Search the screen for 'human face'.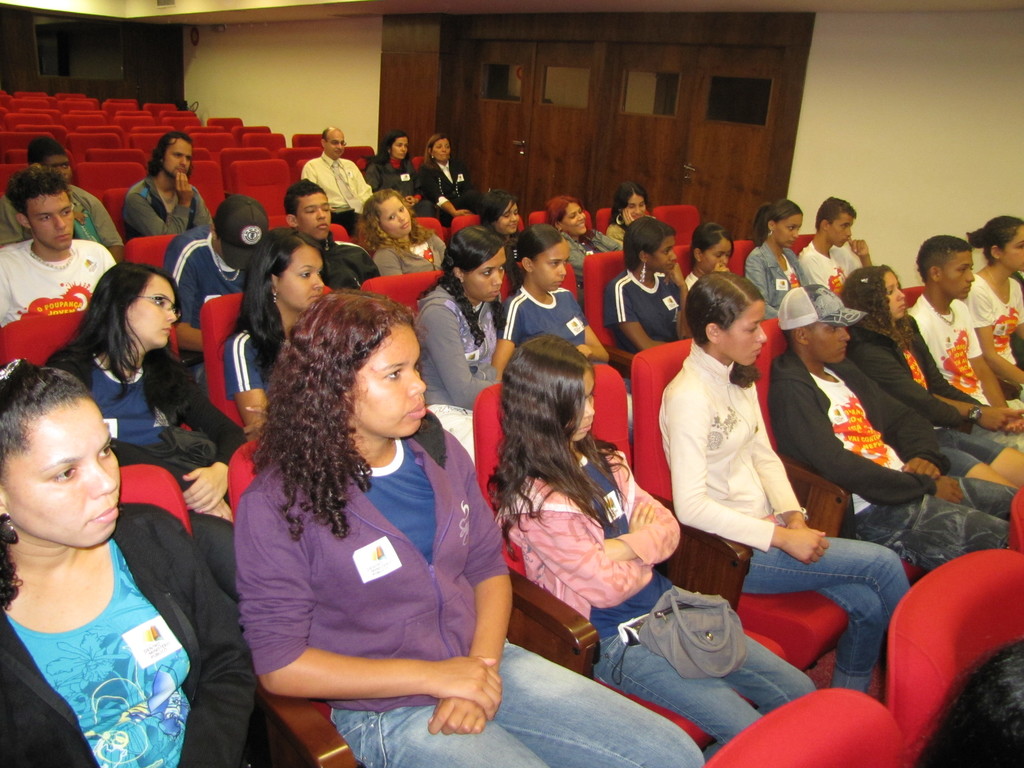
Found at bbox(941, 250, 972, 297).
